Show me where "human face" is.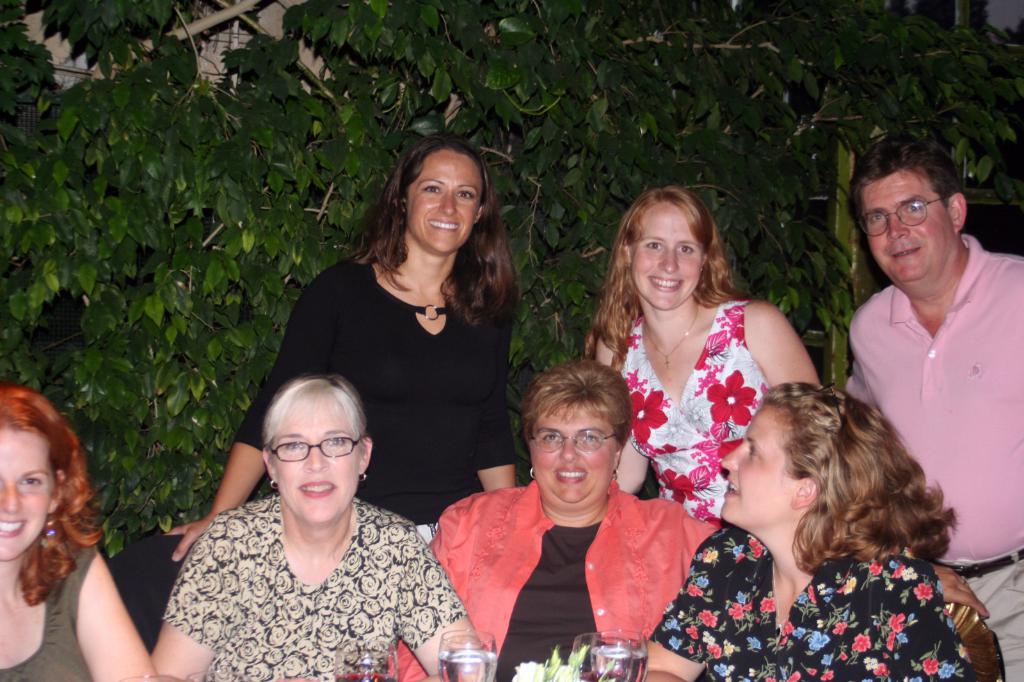
"human face" is at select_region(524, 397, 614, 506).
